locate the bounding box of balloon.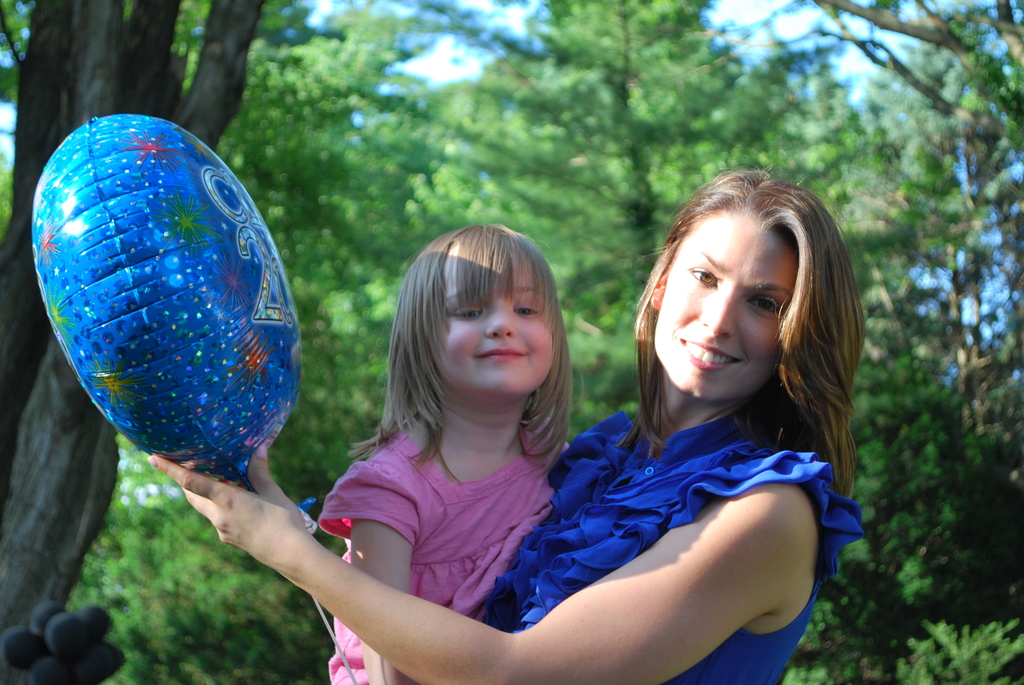
Bounding box: bbox=(32, 114, 307, 484).
